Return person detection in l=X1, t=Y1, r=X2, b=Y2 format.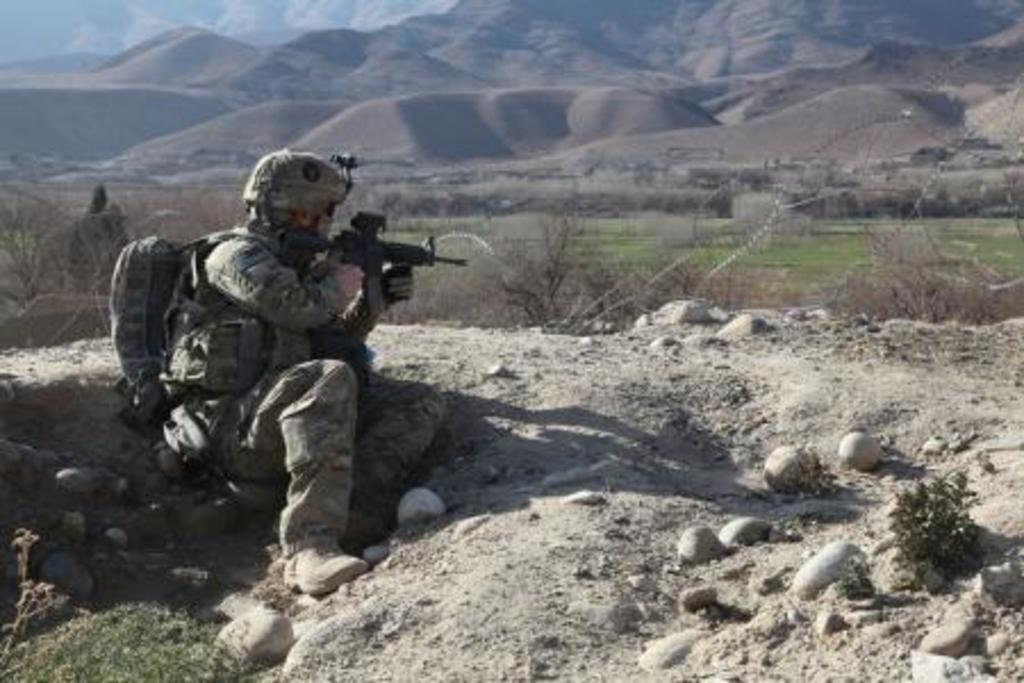
l=134, t=132, r=410, b=574.
